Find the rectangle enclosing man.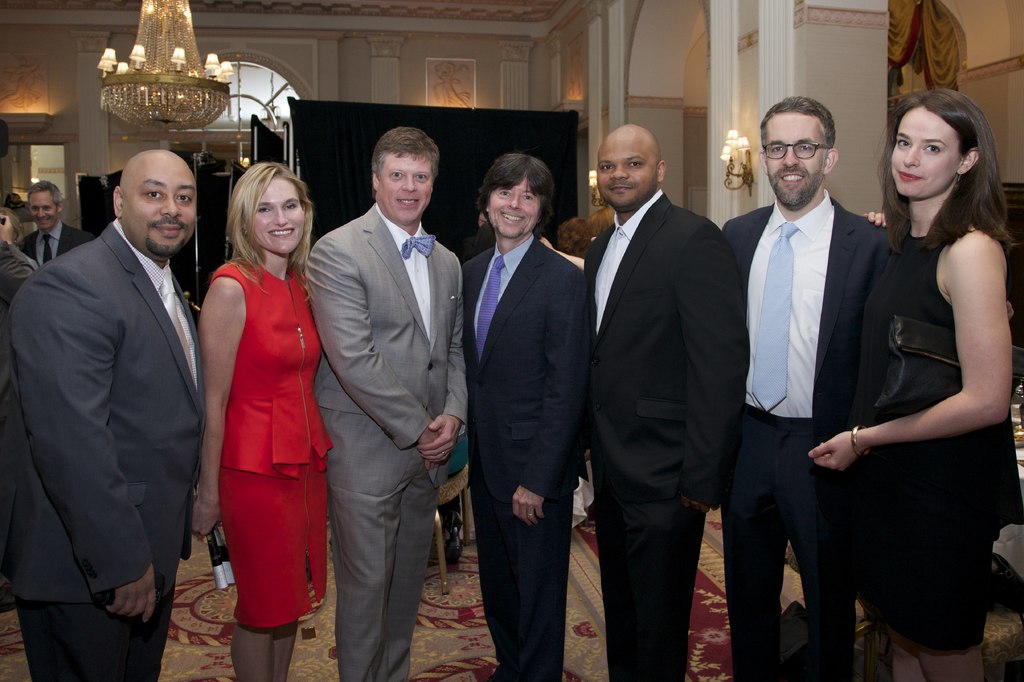
[309,125,472,681].
